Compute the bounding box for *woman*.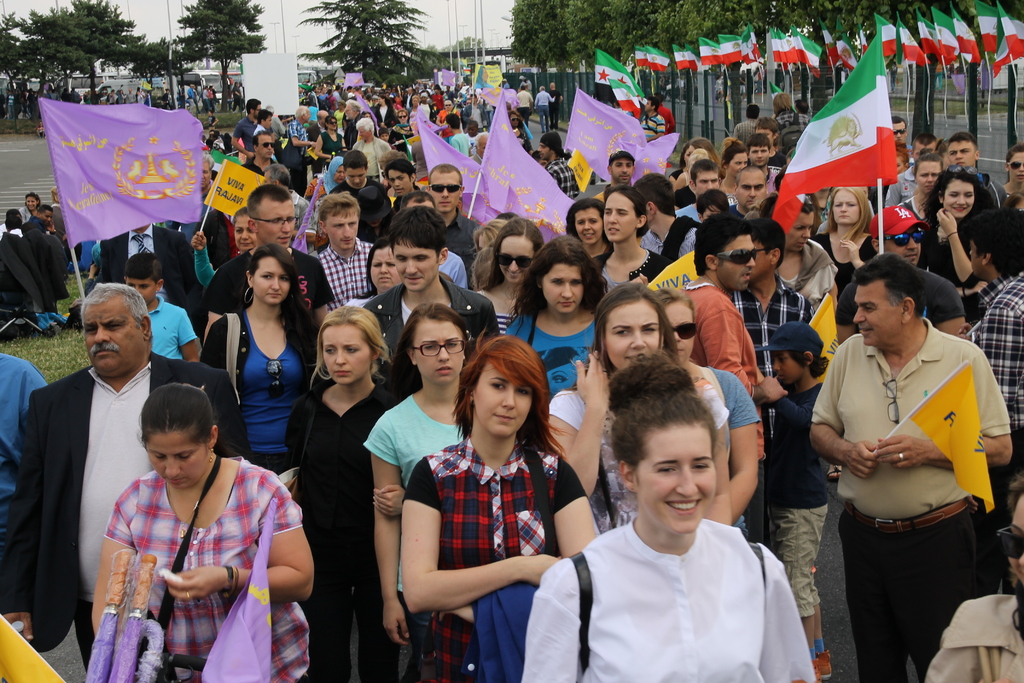
431:99:465:140.
